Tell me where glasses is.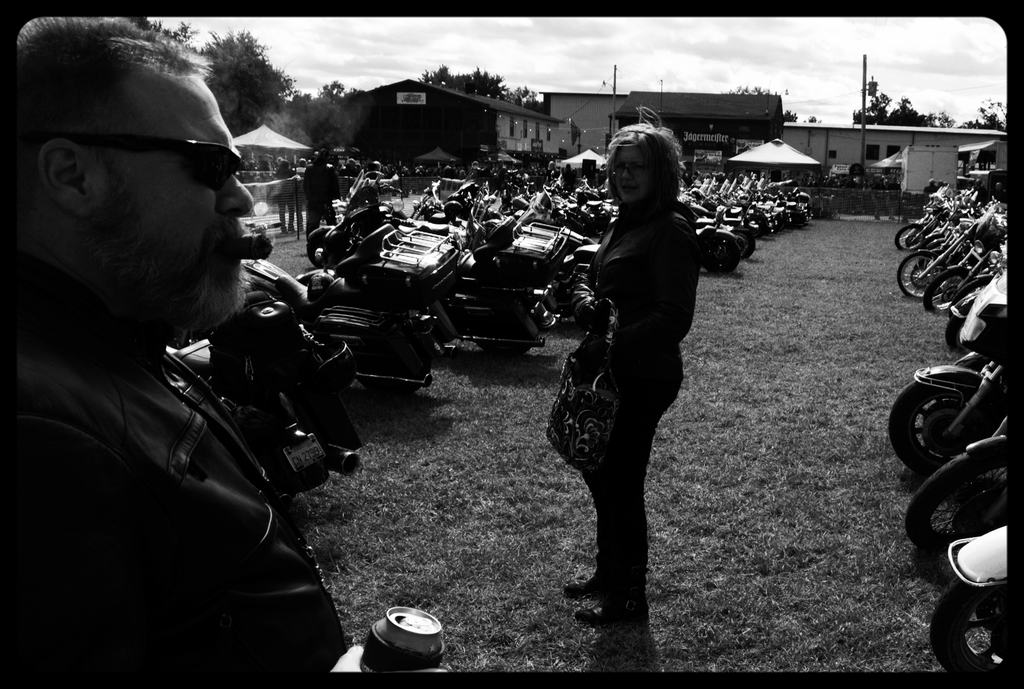
glasses is at left=610, top=162, right=650, bottom=175.
